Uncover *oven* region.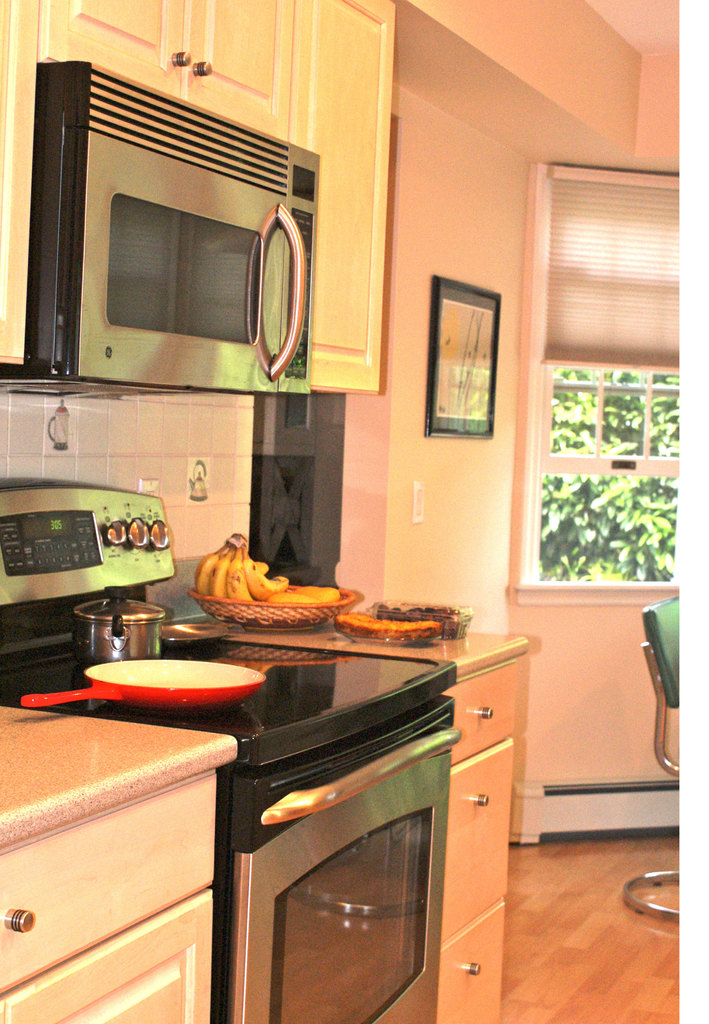
Uncovered: 222 675 457 1023.
